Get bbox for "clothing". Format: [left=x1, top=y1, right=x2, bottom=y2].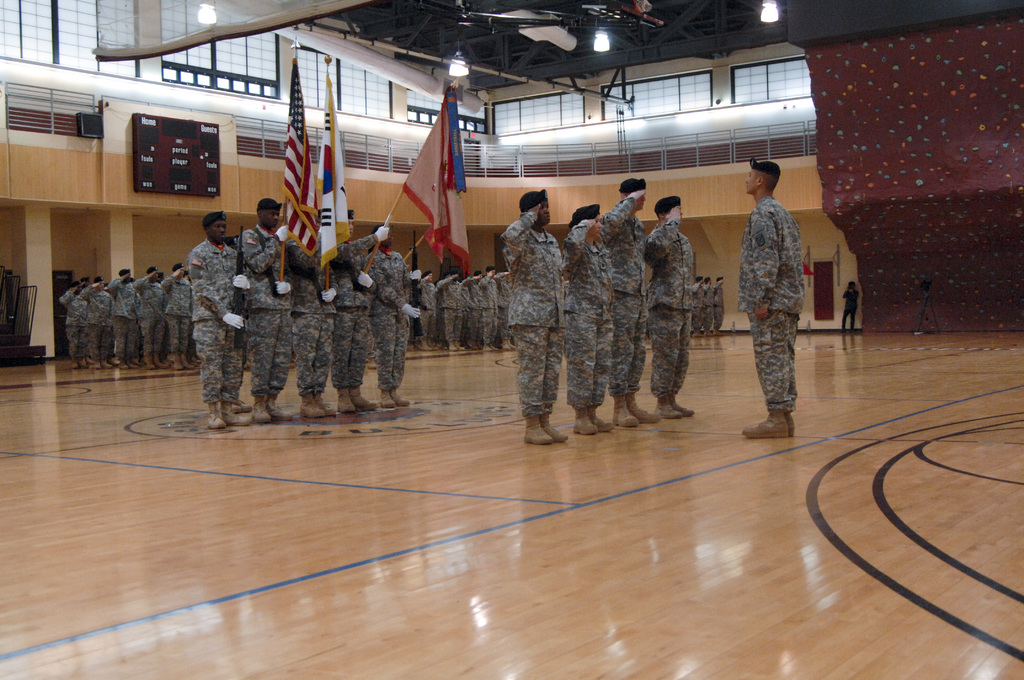
[left=710, top=281, right=724, bottom=334].
